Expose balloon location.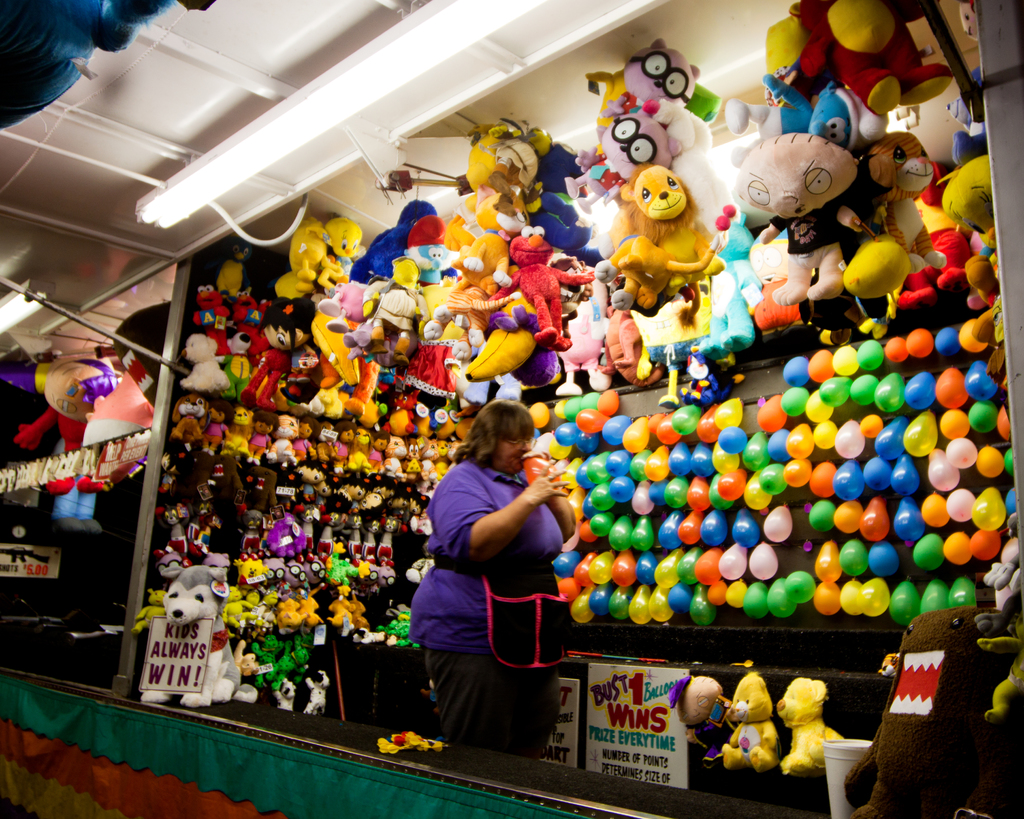
Exposed at (589,452,612,486).
